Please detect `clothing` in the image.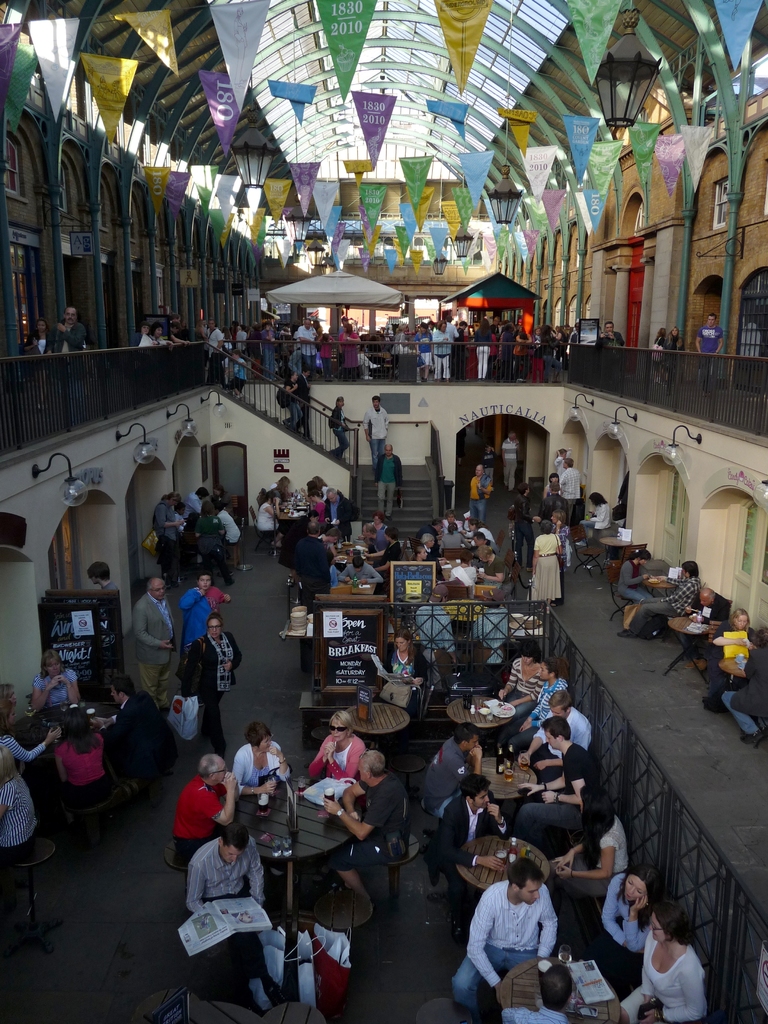
<box>553,521,572,604</box>.
